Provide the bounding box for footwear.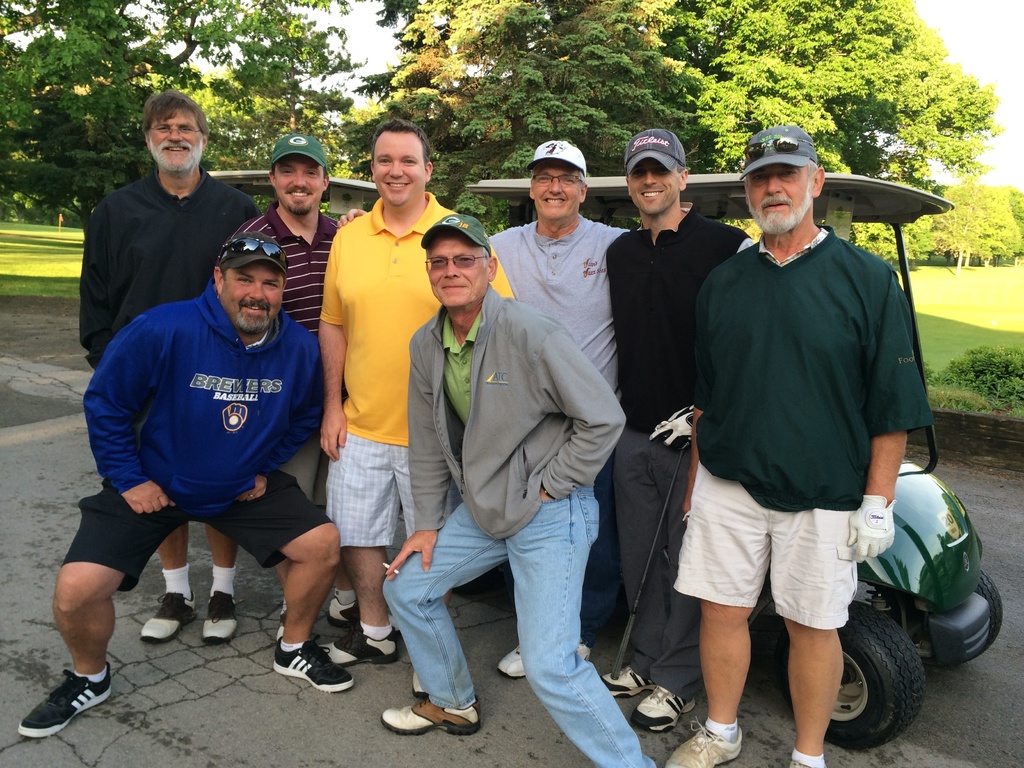
box=[197, 588, 236, 643].
